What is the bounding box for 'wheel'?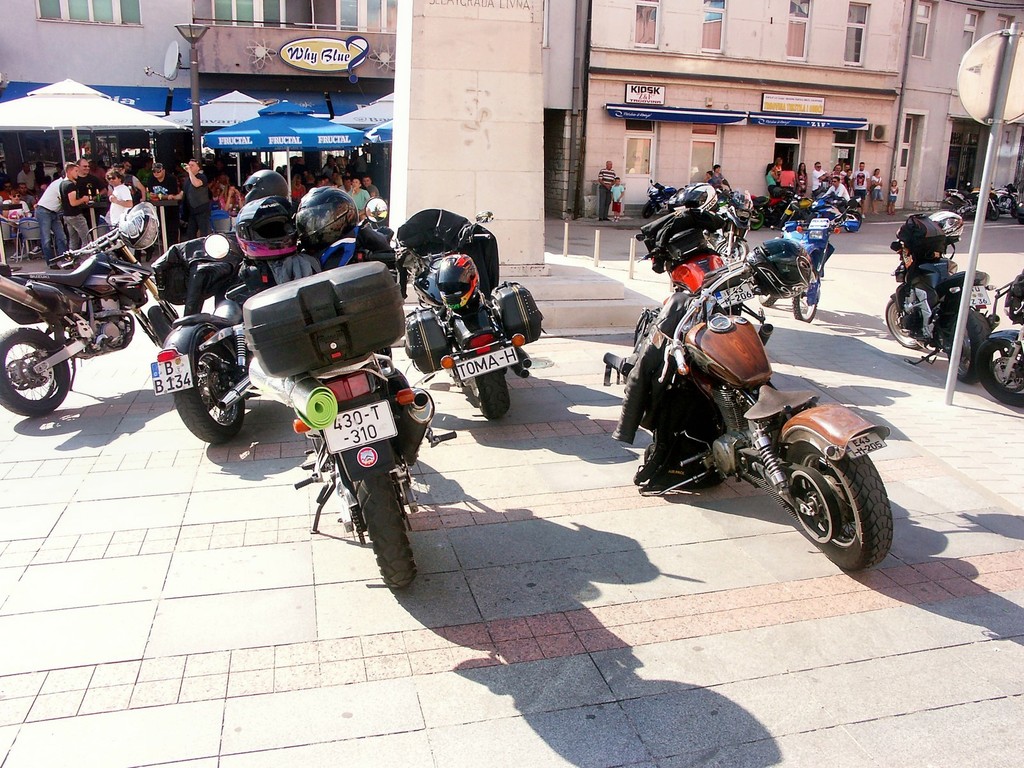
BBox(467, 373, 516, 420).
